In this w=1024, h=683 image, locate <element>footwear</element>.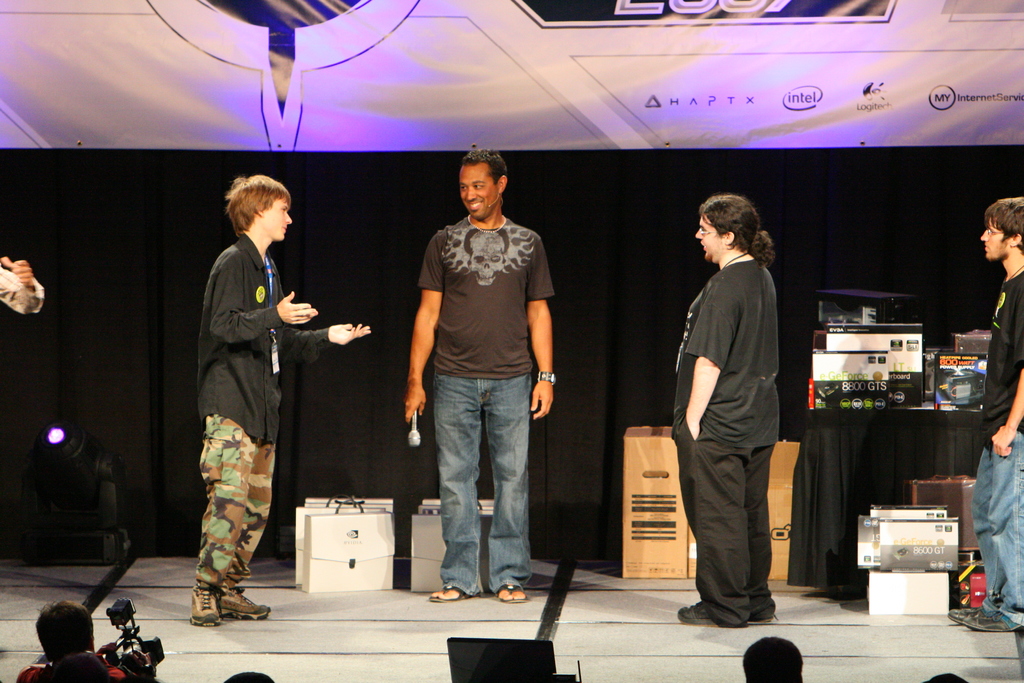
Bounding box: select_region(947, 599, 988, 623).
